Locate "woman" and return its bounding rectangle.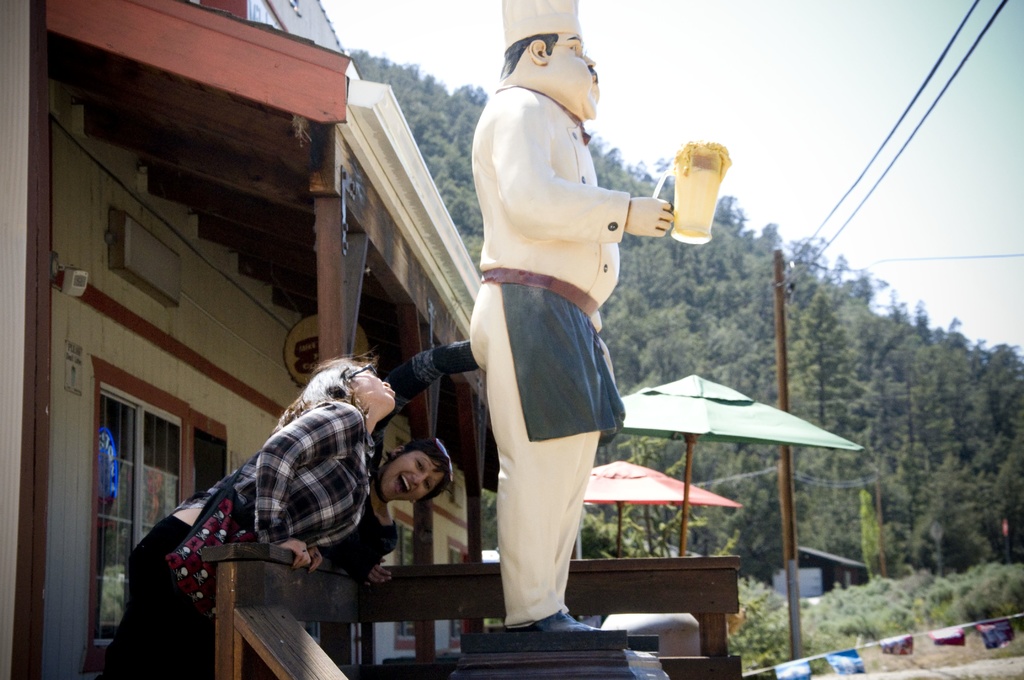
(97, 355, 398, 679).
